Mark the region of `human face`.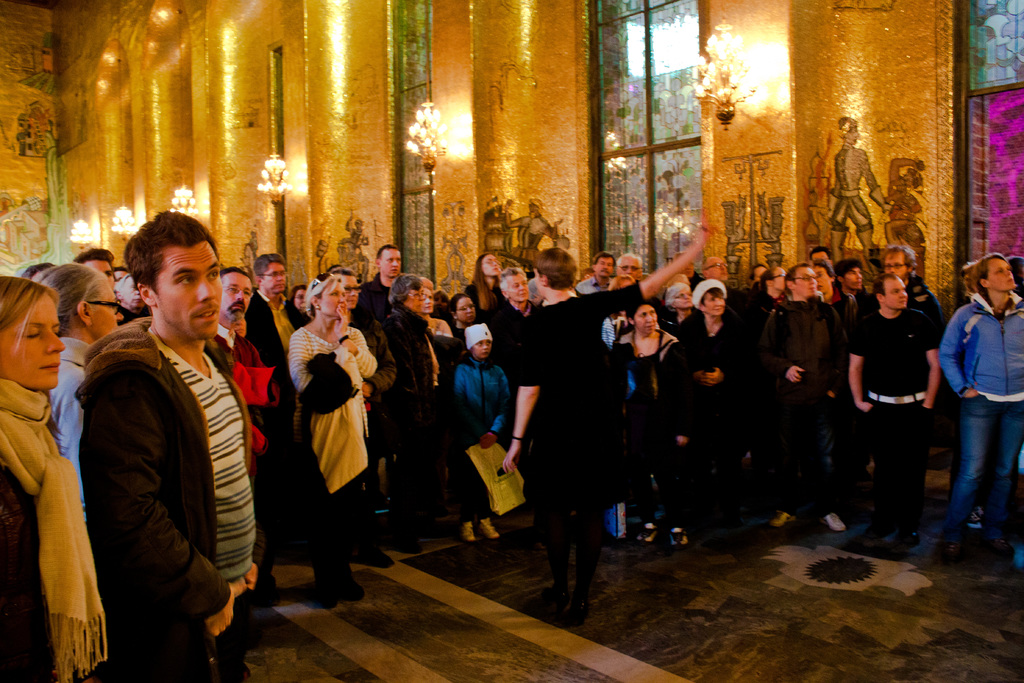
Region: 340 276 357 308.
